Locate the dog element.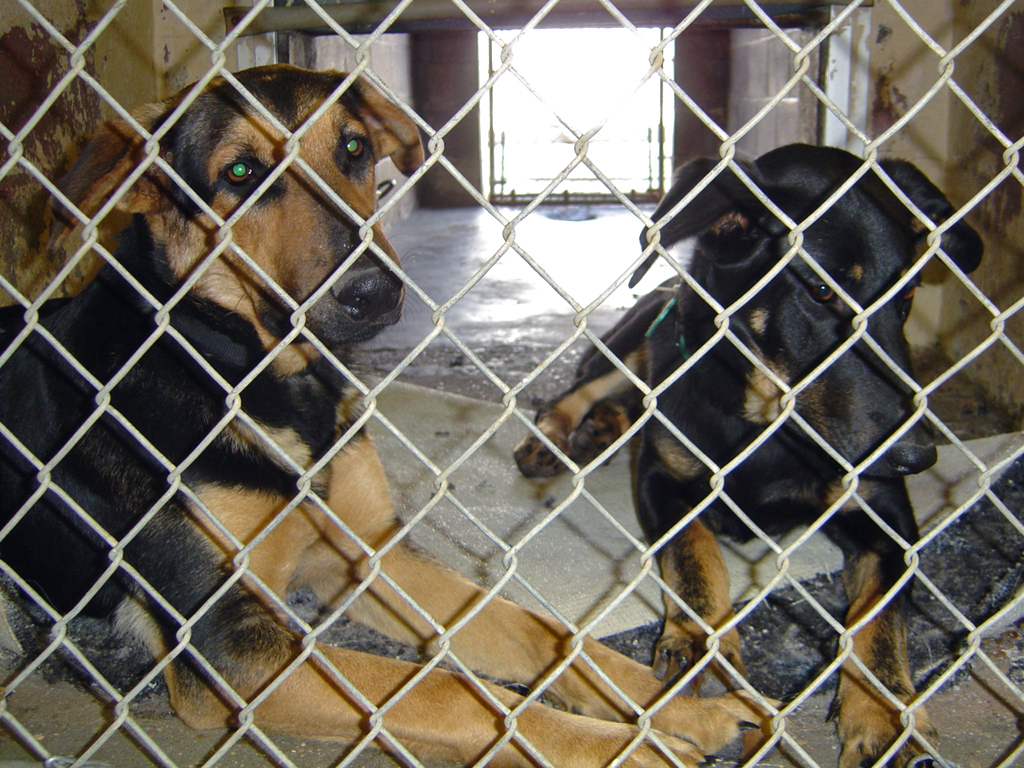
Element bbox: <region>0, 78, 744, 767</region>.
